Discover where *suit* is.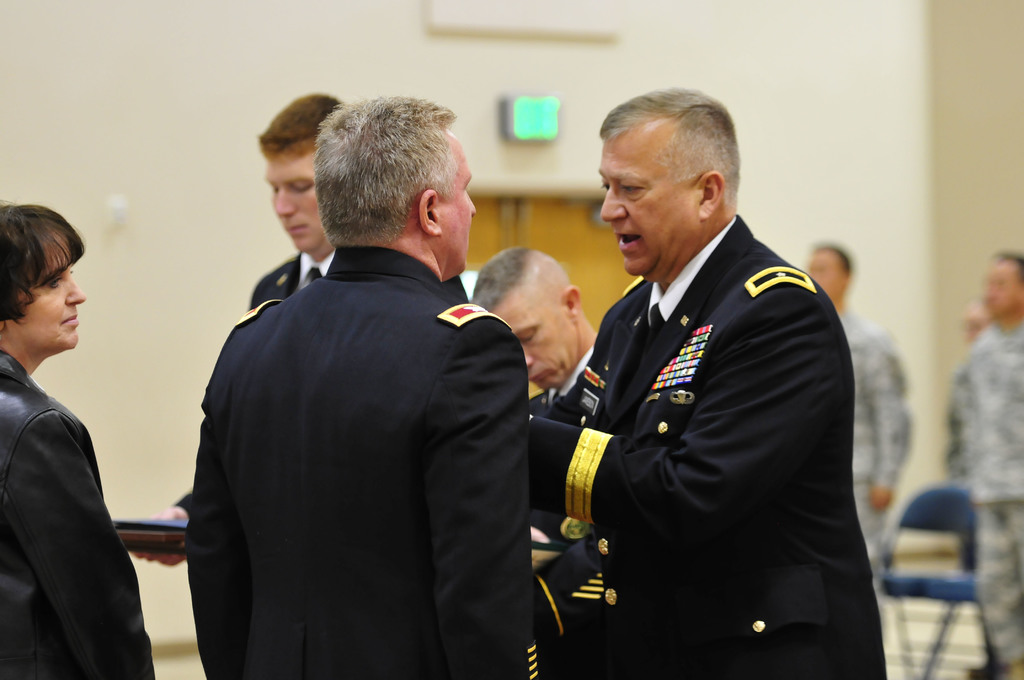
Discovered at crop(529, 342, 650, 679).
